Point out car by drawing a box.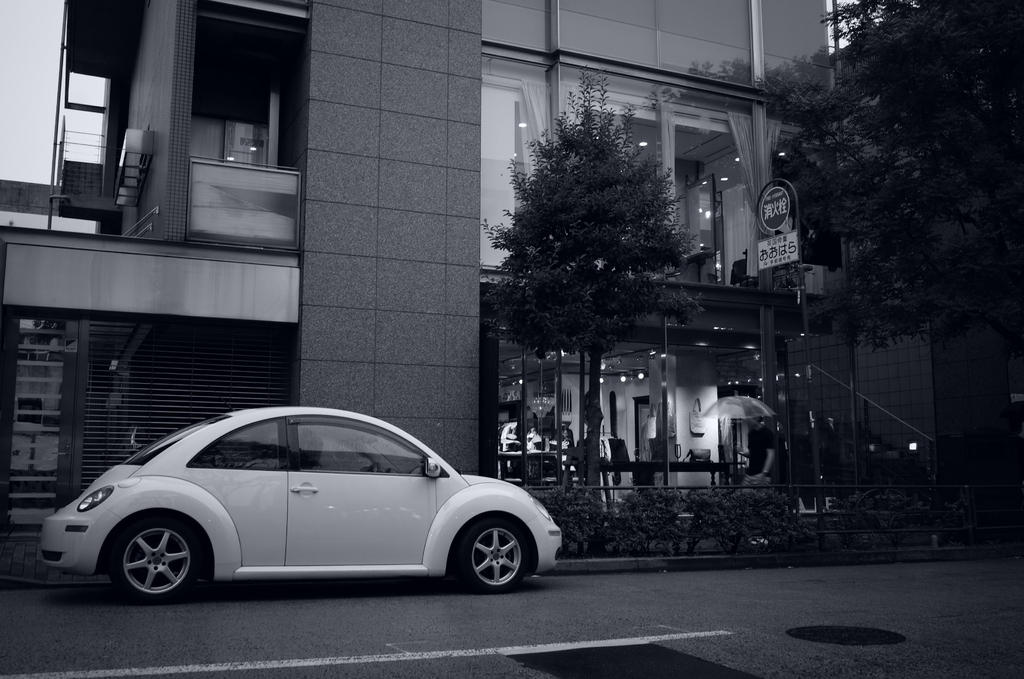
(33,404,564,601).
